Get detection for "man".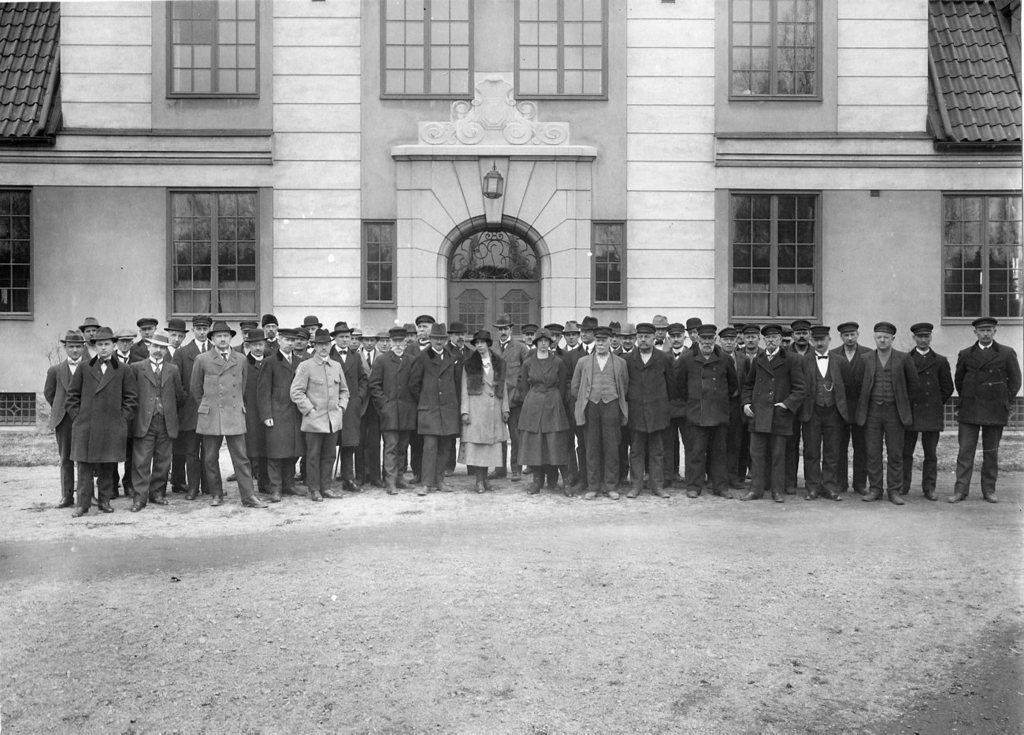
Detection: locate(403, 321, 415, 347).
